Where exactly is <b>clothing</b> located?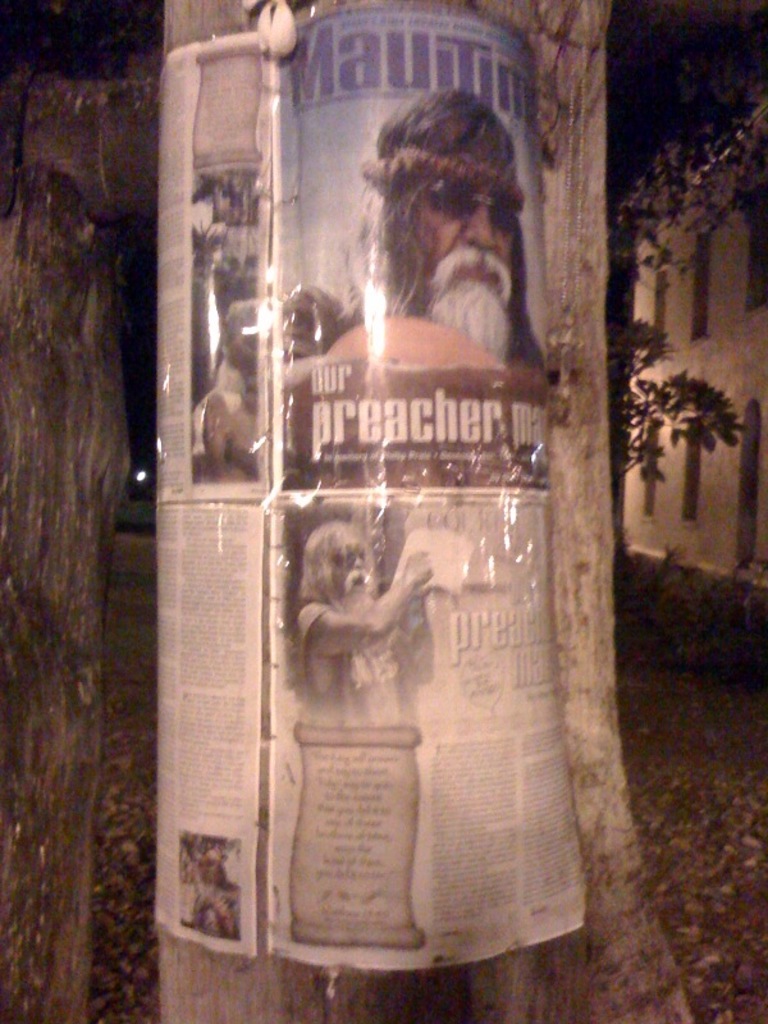
Its bounding box is locate(300, 603, 399, 735).
